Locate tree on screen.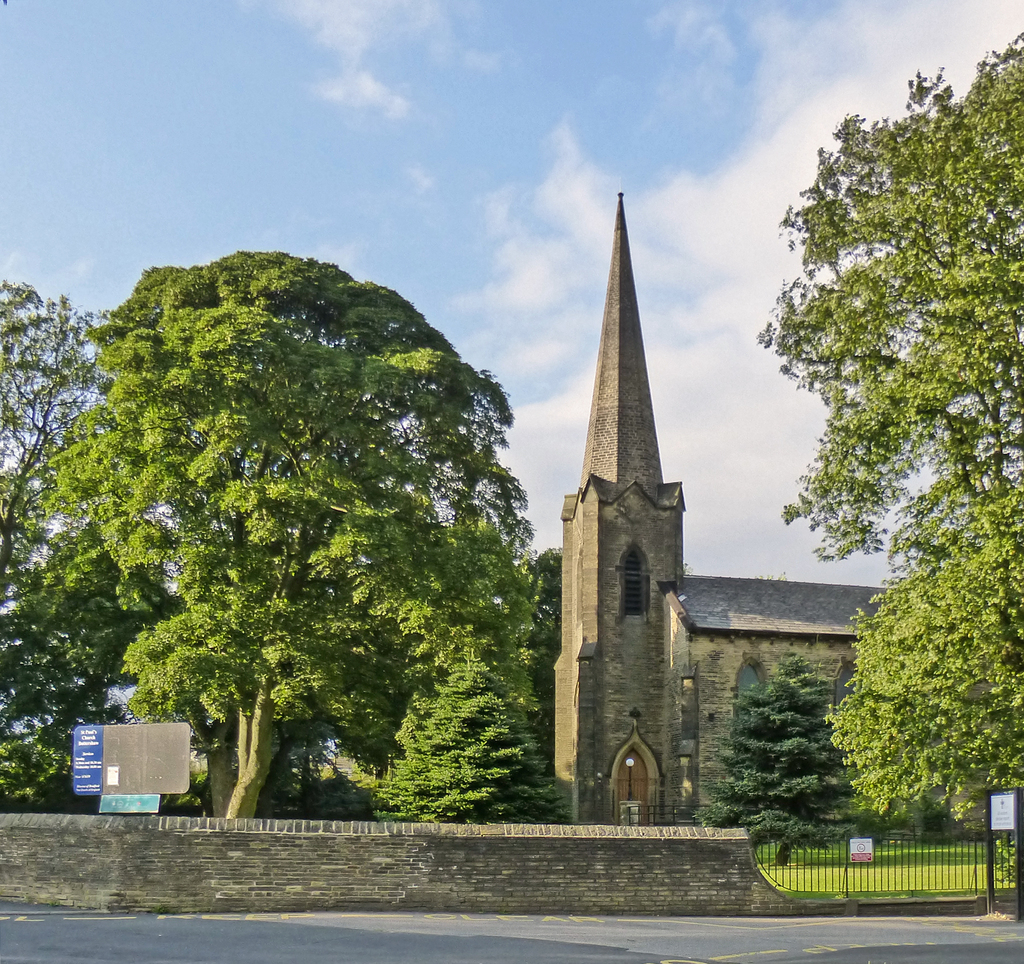
On screen at select_region(0, 584, 183, 753).
